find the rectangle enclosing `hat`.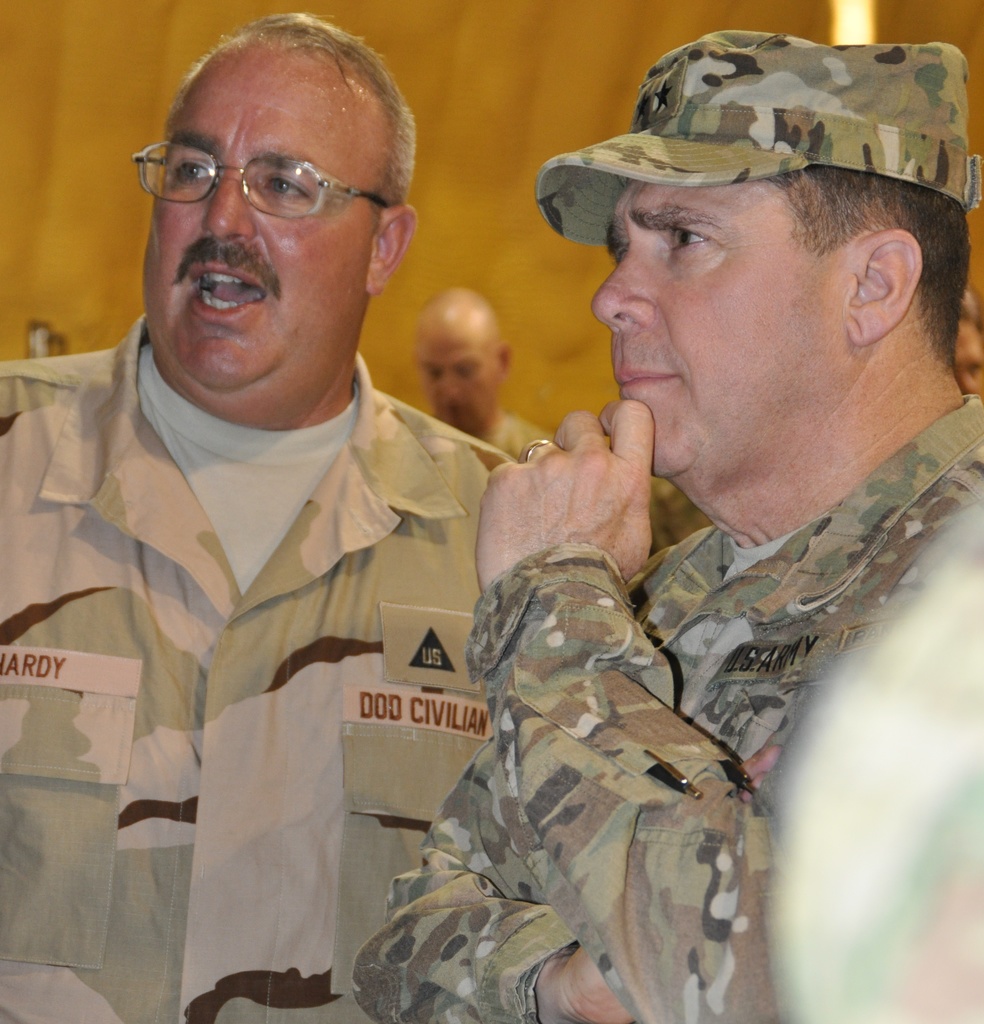
[534,28,980,250].
